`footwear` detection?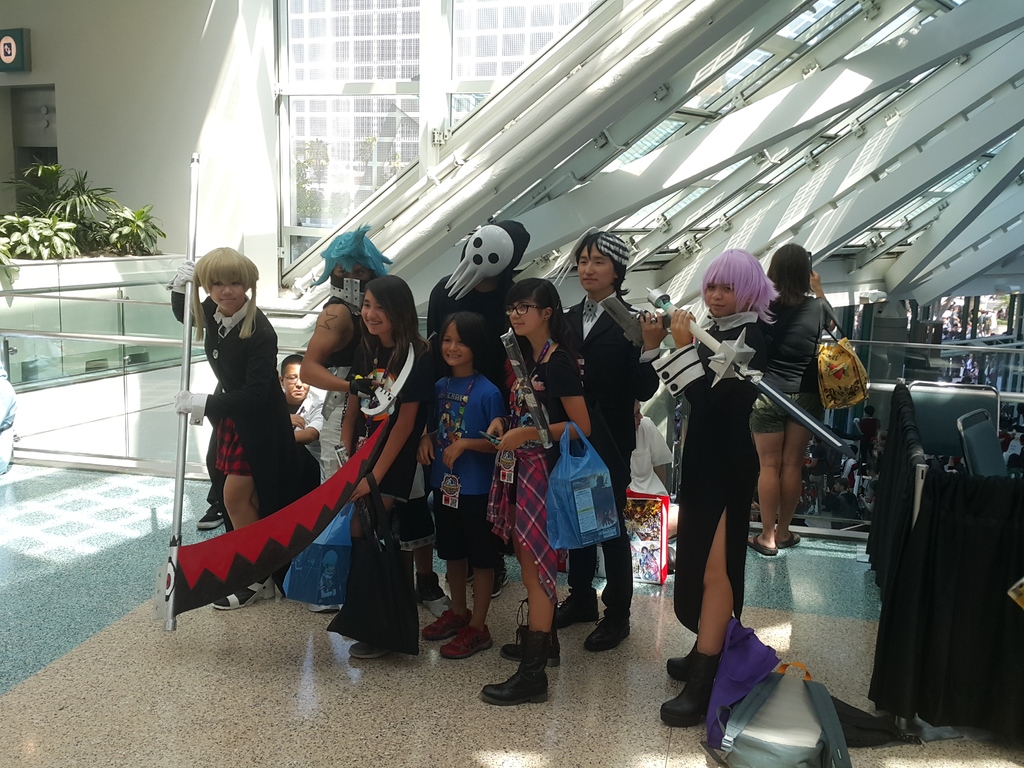
detection(348, 641, 389, 657)
